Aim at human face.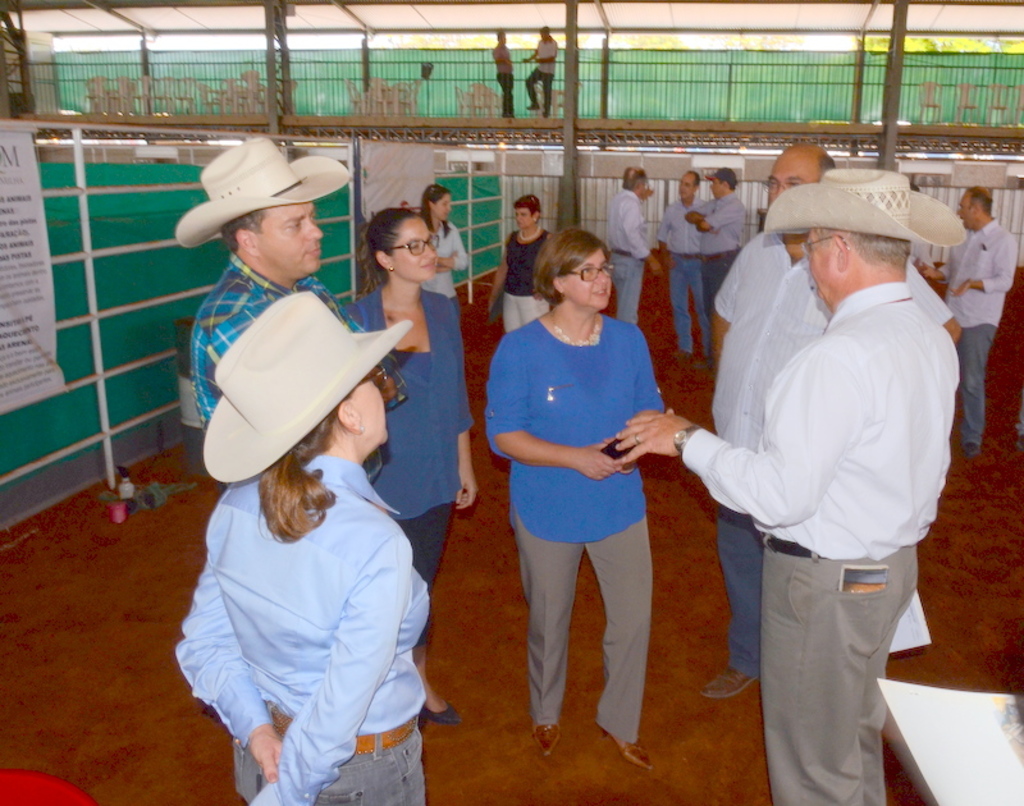
Aimed at 955,197,974,229.
